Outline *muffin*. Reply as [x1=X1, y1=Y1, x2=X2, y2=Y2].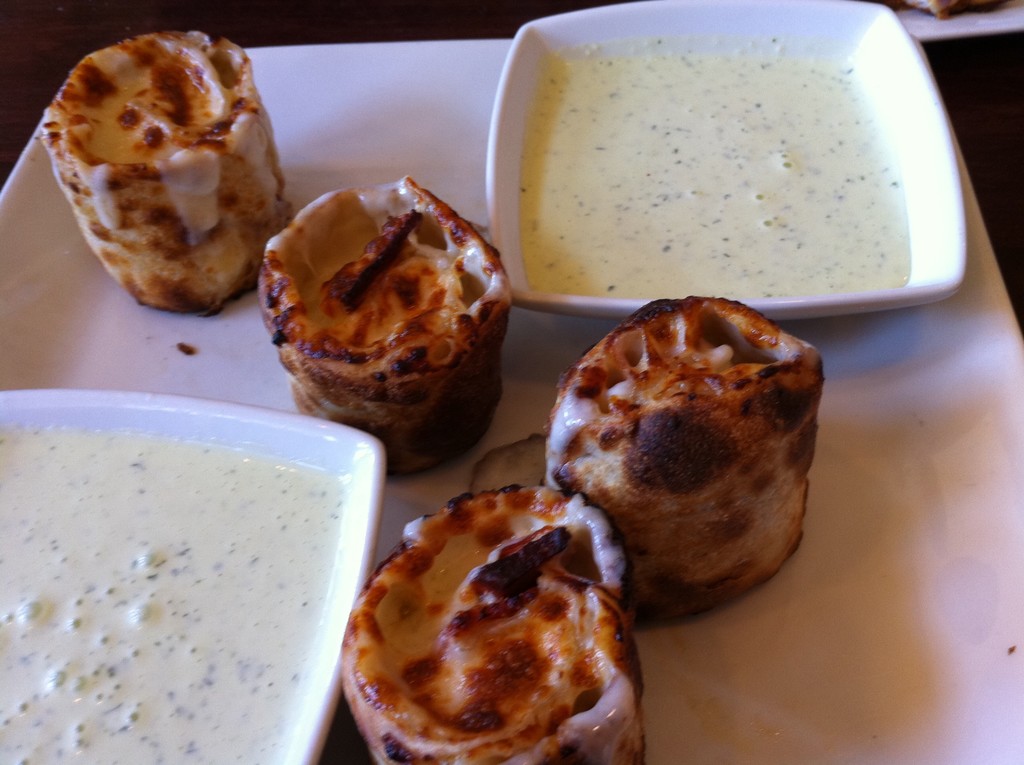
[x1=276, y1=157, x2=529, y2=461].
